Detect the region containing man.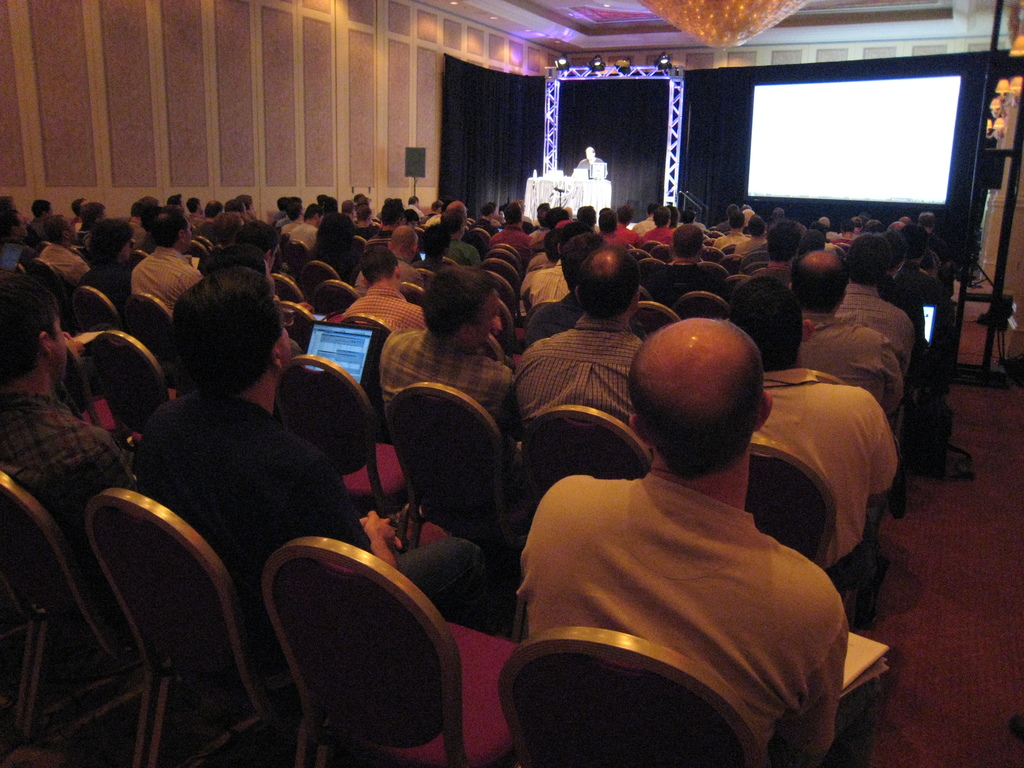
x1=563 y1=219 x2=605 y2=233.
